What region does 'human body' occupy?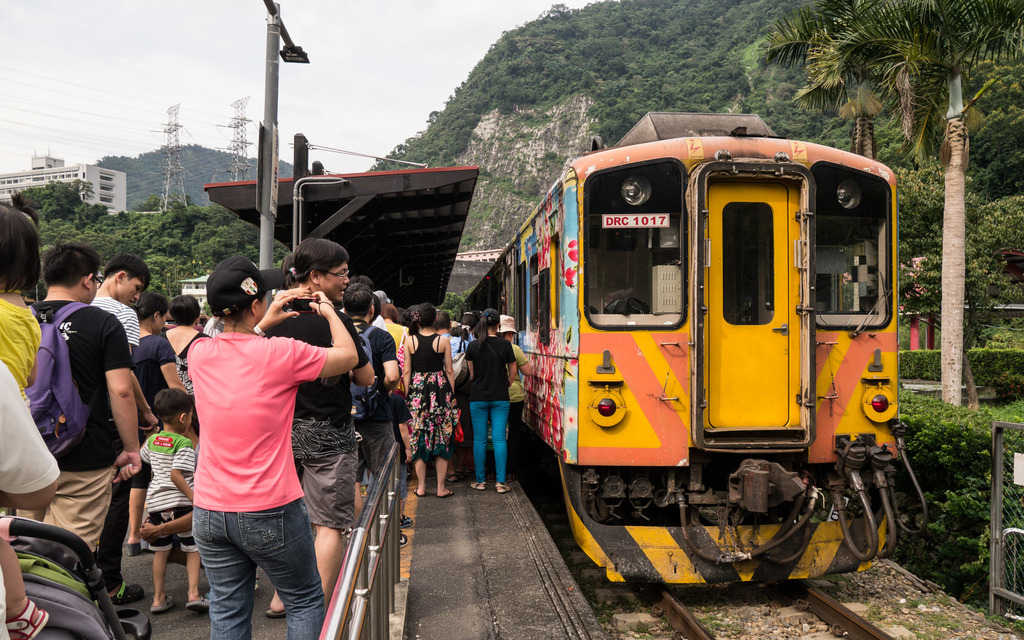
detection(140, 419, 195, 611).
